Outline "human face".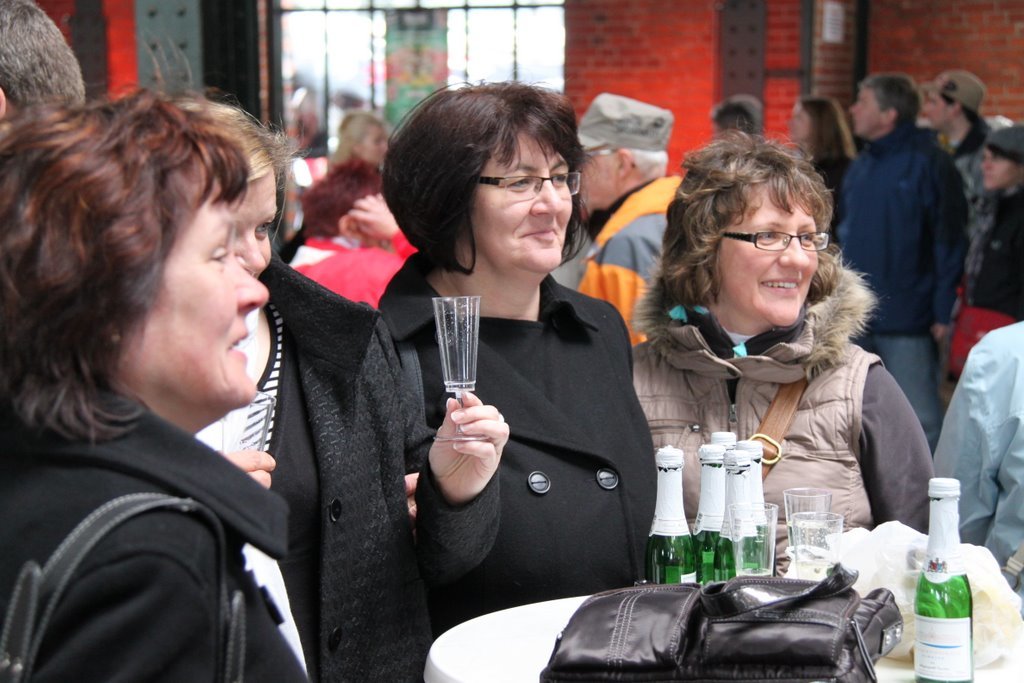
Outline: locate(581, 146, 623, 210).
